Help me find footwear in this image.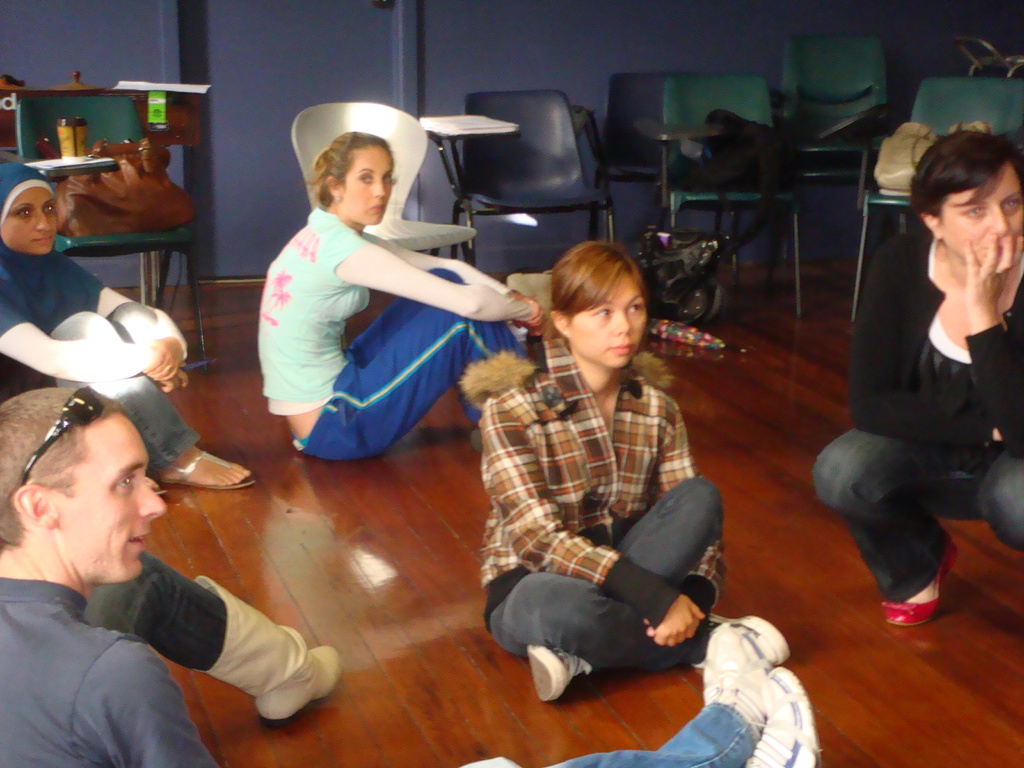
Found it: <bbox>157, 442, 255, 486</bbox>.
